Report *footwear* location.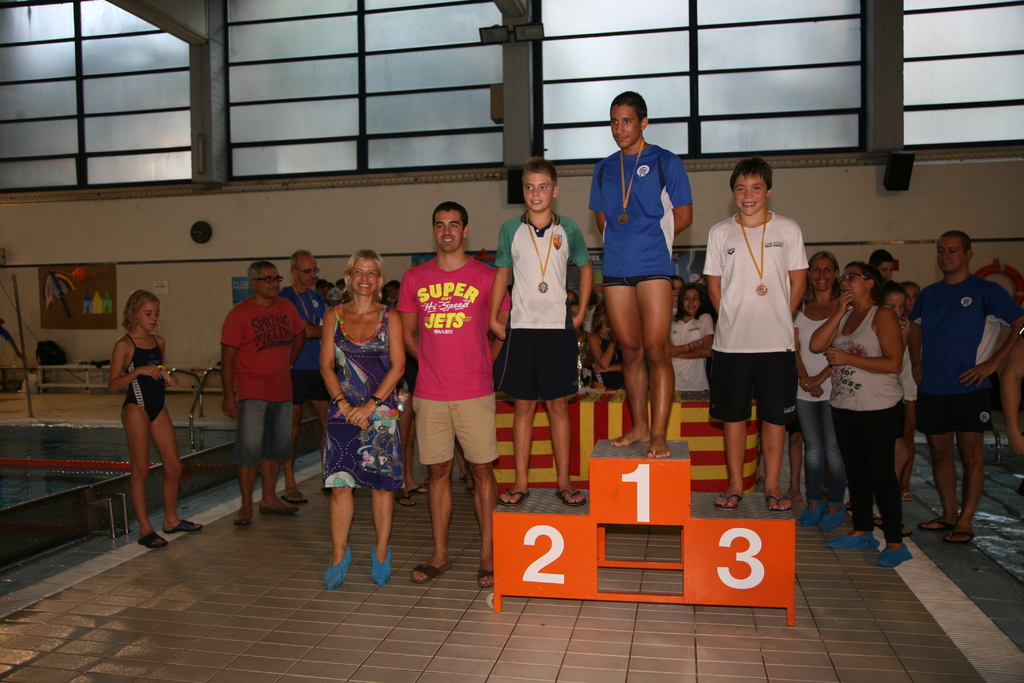
Report: 229:506:257:525.
